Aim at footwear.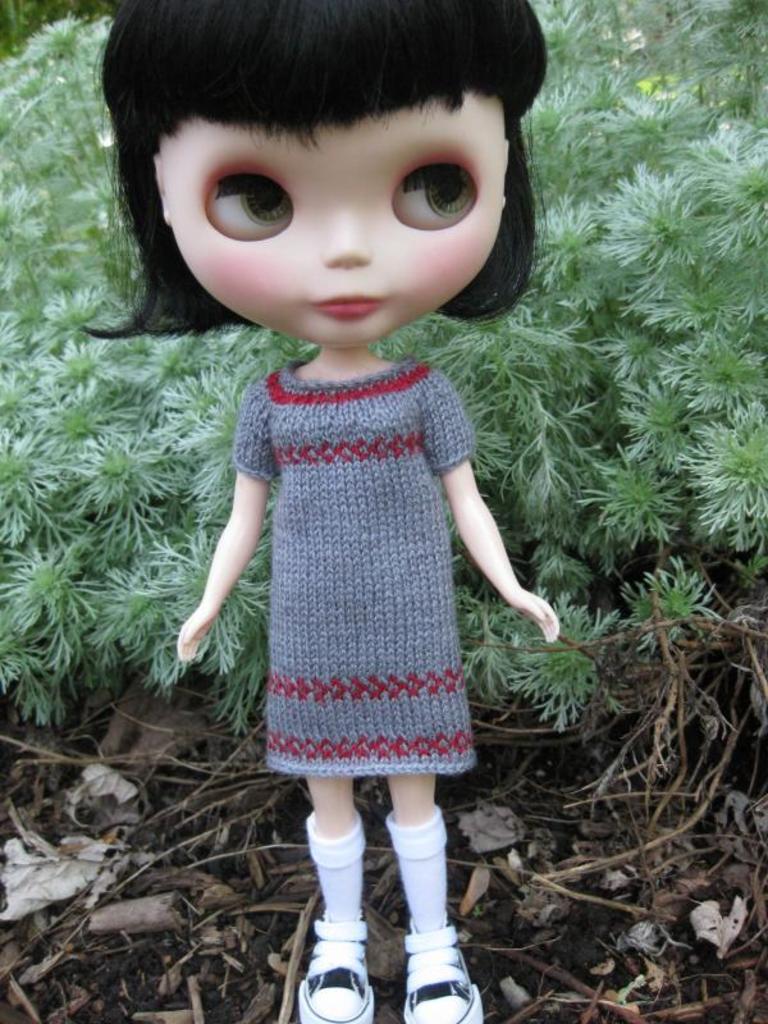
Aimed at bbox=(401, 913, 480, 1023).
